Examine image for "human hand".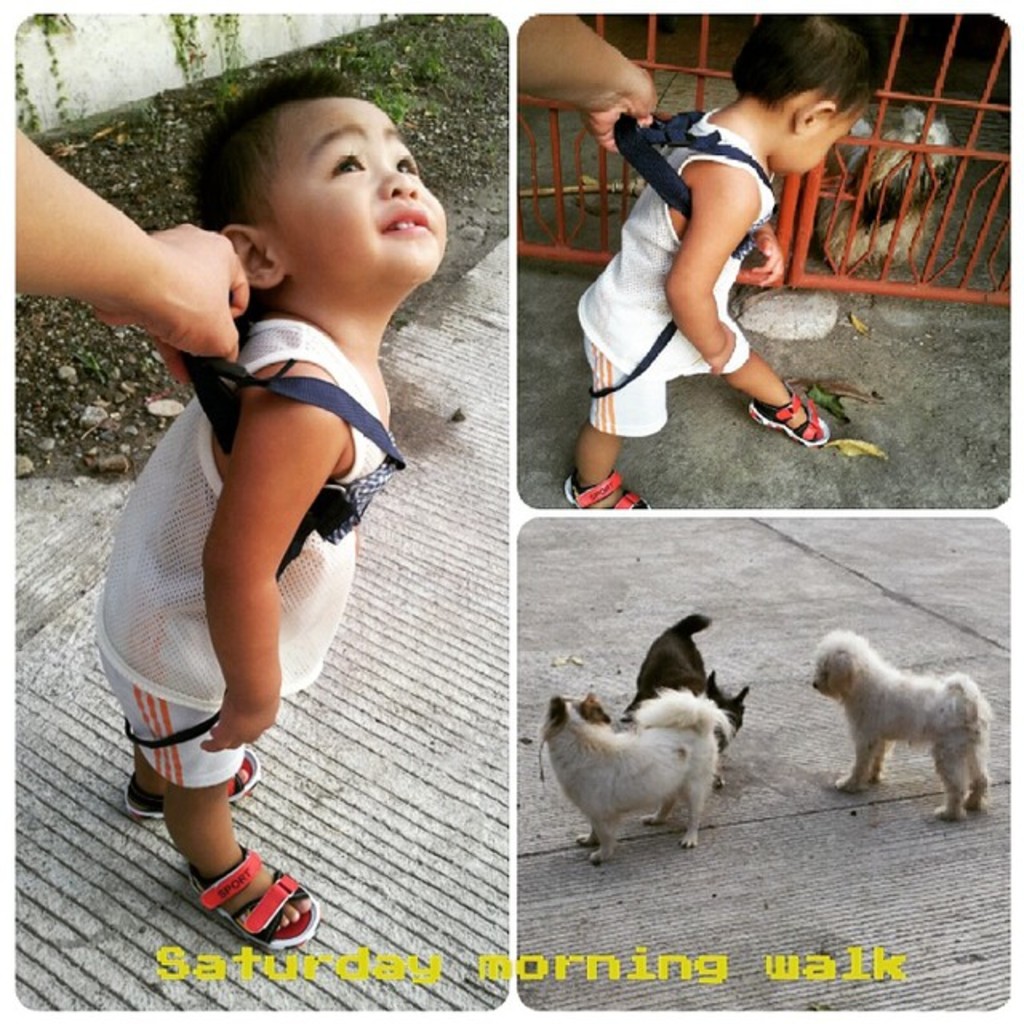
Examination result: Rect(93, 205, 226, 363).
